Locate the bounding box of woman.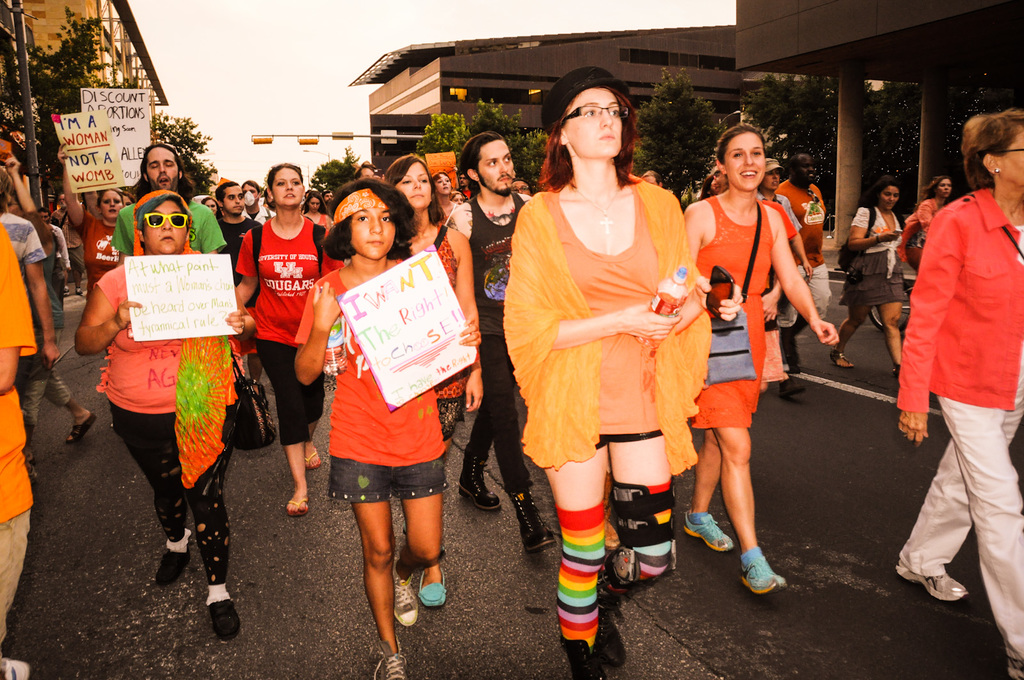
Bounding box: 902, 175, 952, 271.
